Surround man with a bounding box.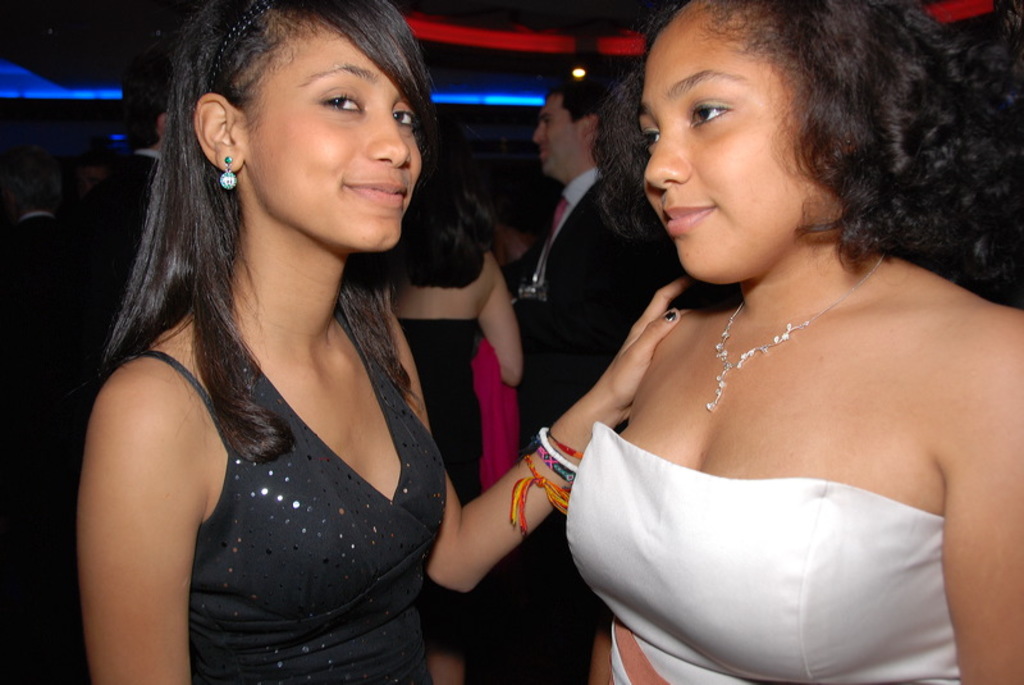
<bbox>8, 149, 86, 251</bbox>.
